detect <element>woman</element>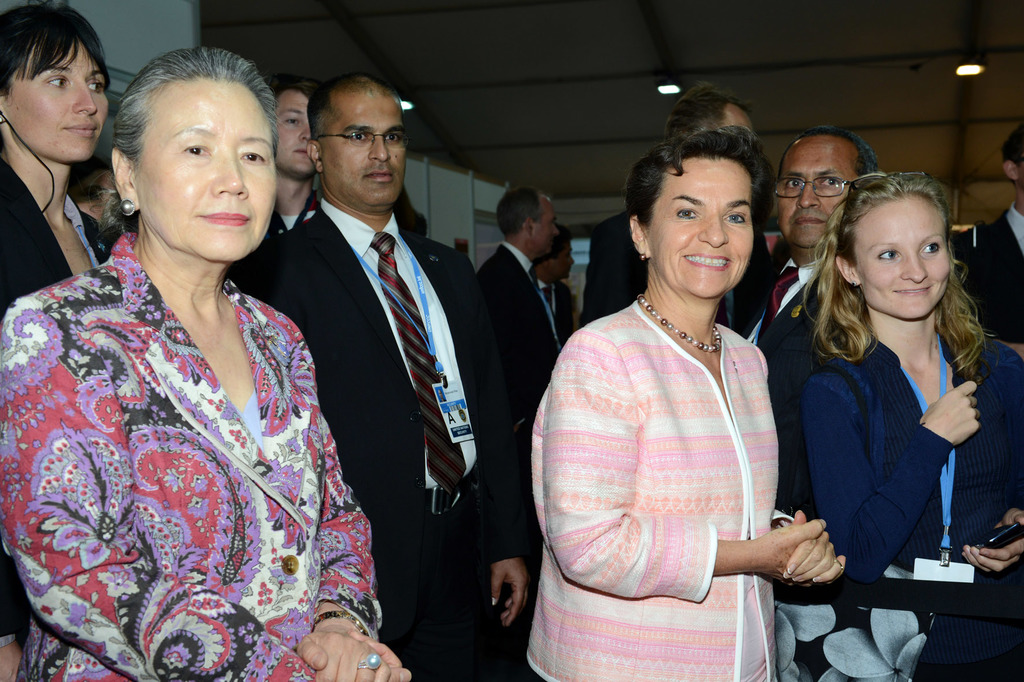
select_region(0, 2, 119, 681)
